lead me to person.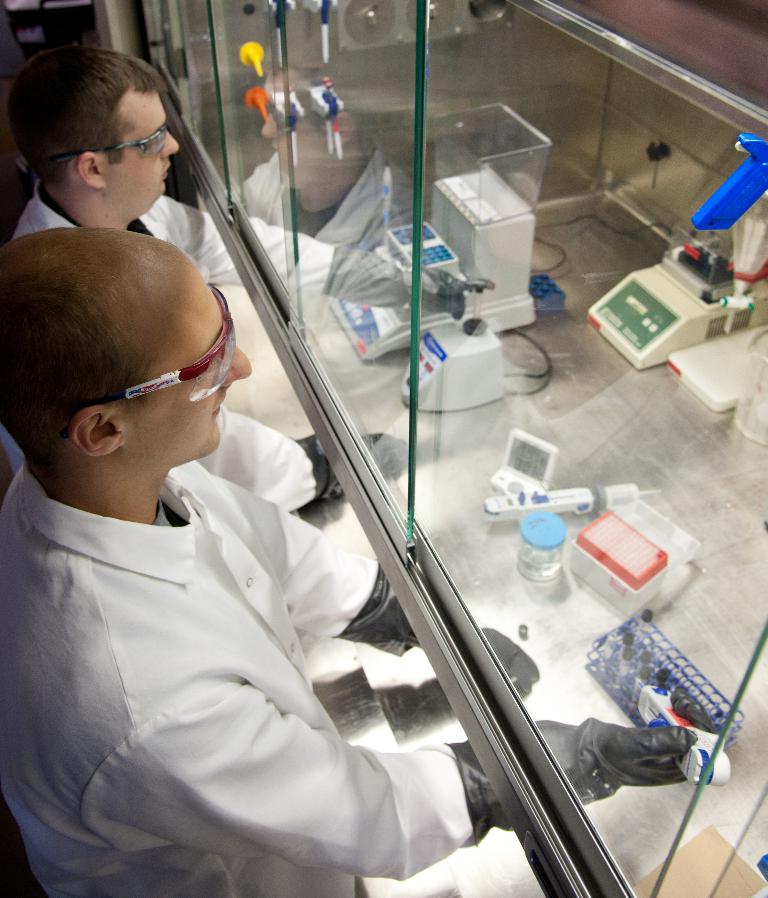
Lead to [0,43,474,516].
